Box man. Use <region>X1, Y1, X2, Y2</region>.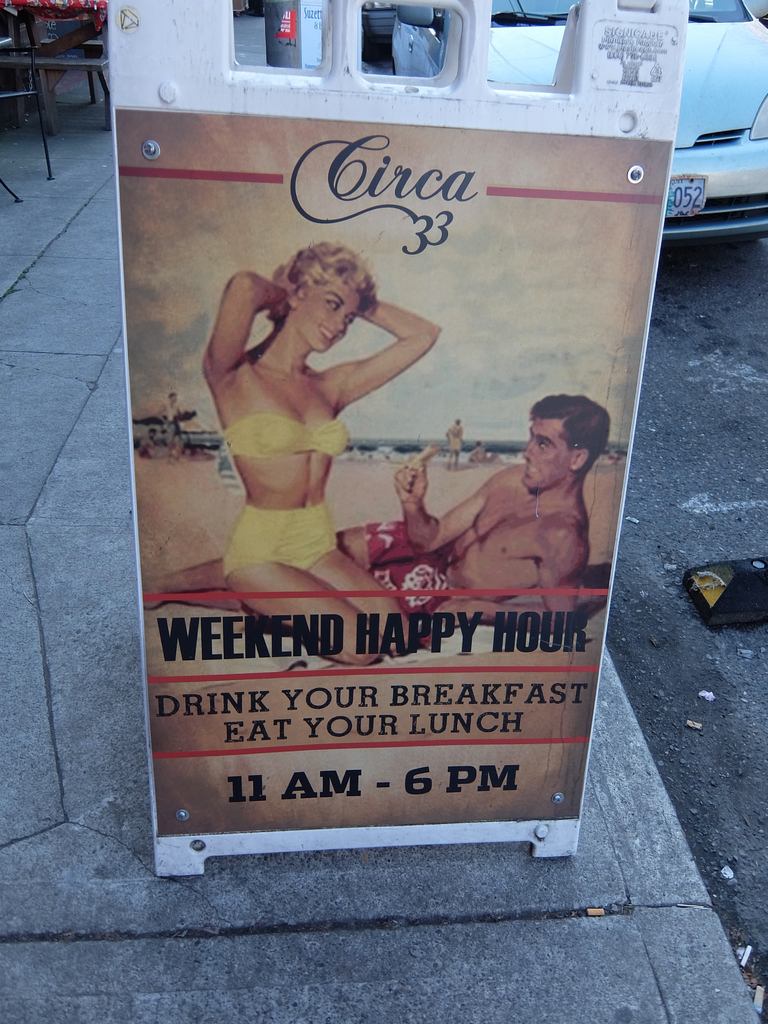
<region>446, 418, 466, 469</region>.
